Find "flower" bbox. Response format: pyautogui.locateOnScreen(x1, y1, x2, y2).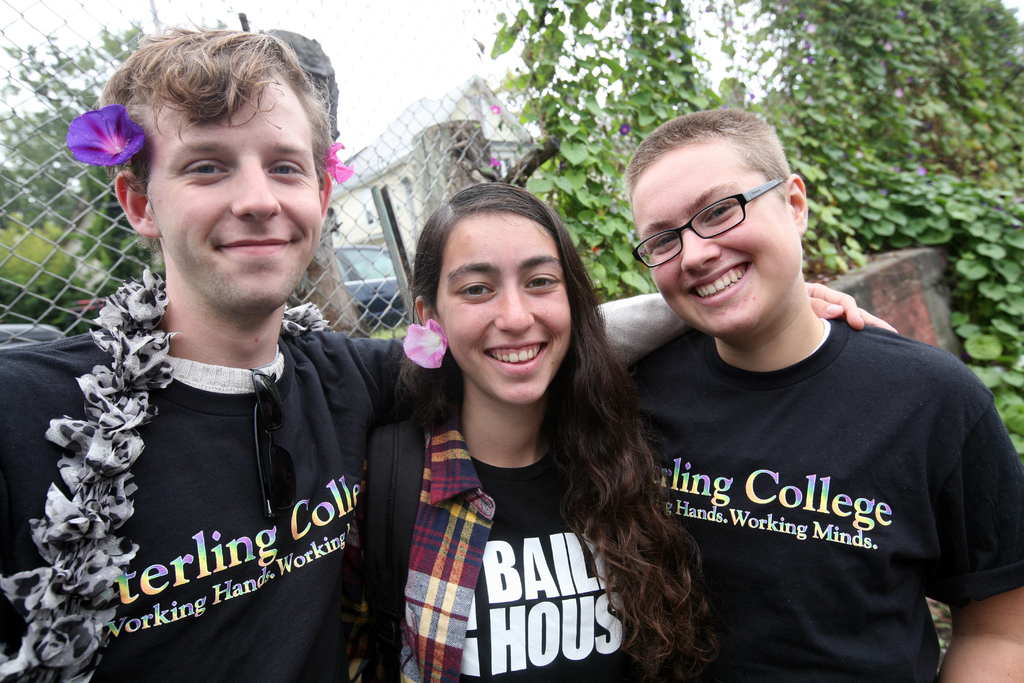
pyautogui.locateOnScreen(490, 153, 500, 166).
